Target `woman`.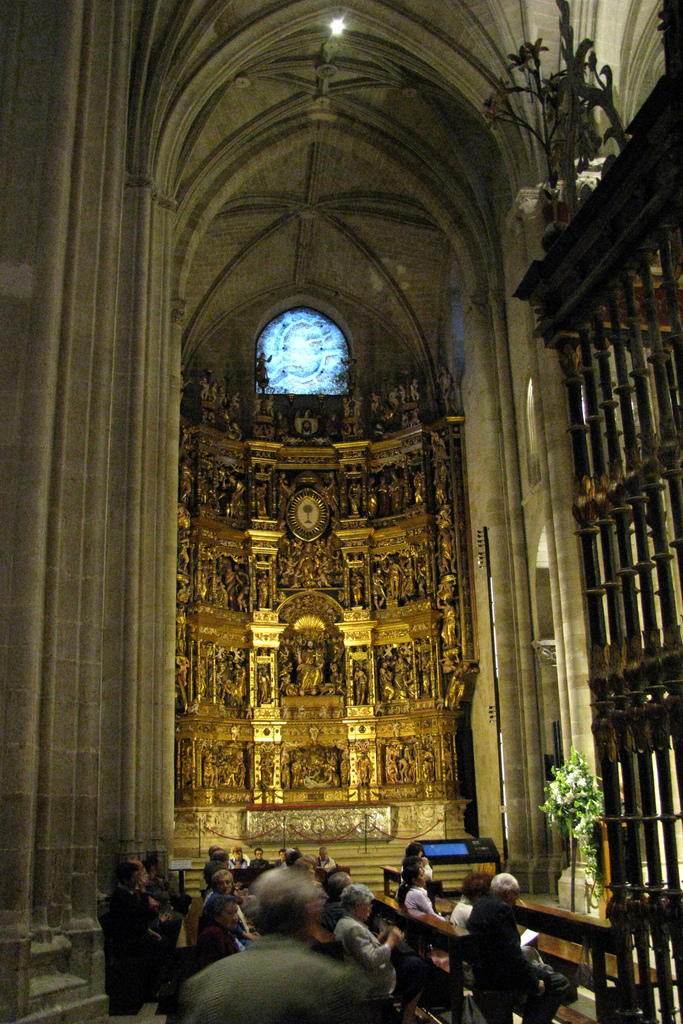
Target region: left=448, top=868, right=481, bottom=944.
